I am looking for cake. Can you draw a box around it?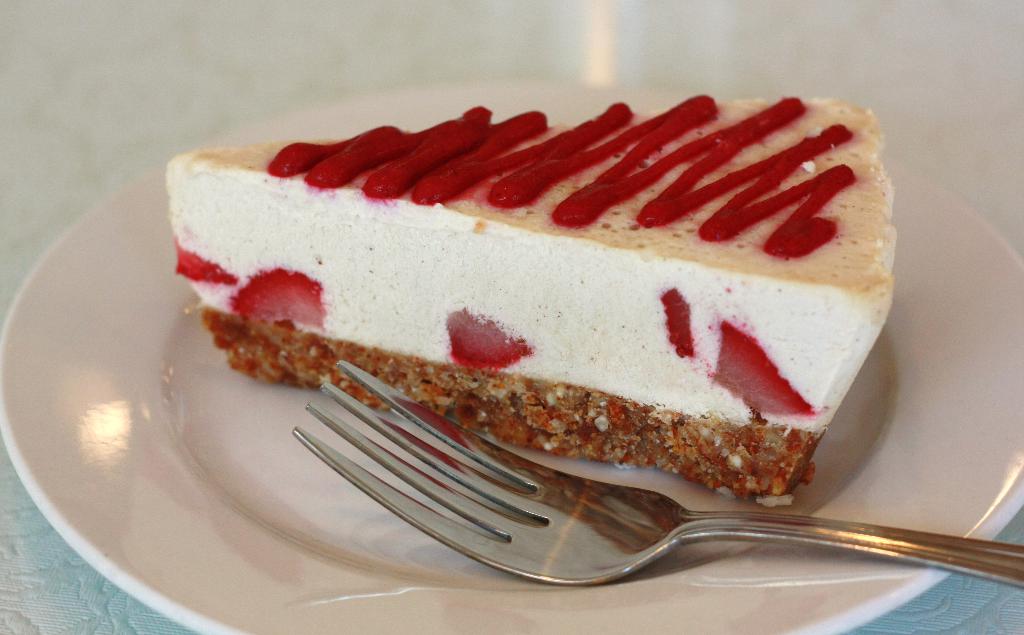
Sure, the bounding box is bbox=[160, 92, 883, 503].
